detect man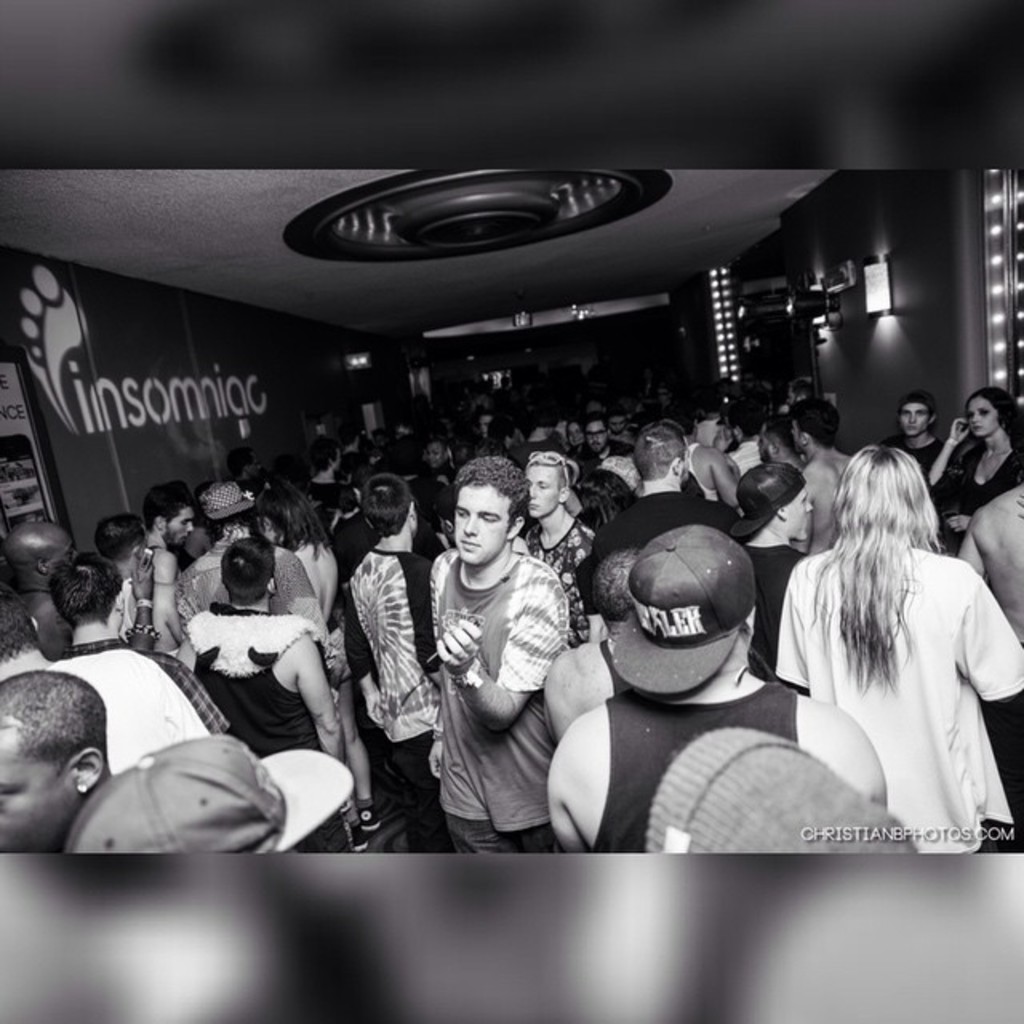
bbox=[546, 547, 651, 738]
